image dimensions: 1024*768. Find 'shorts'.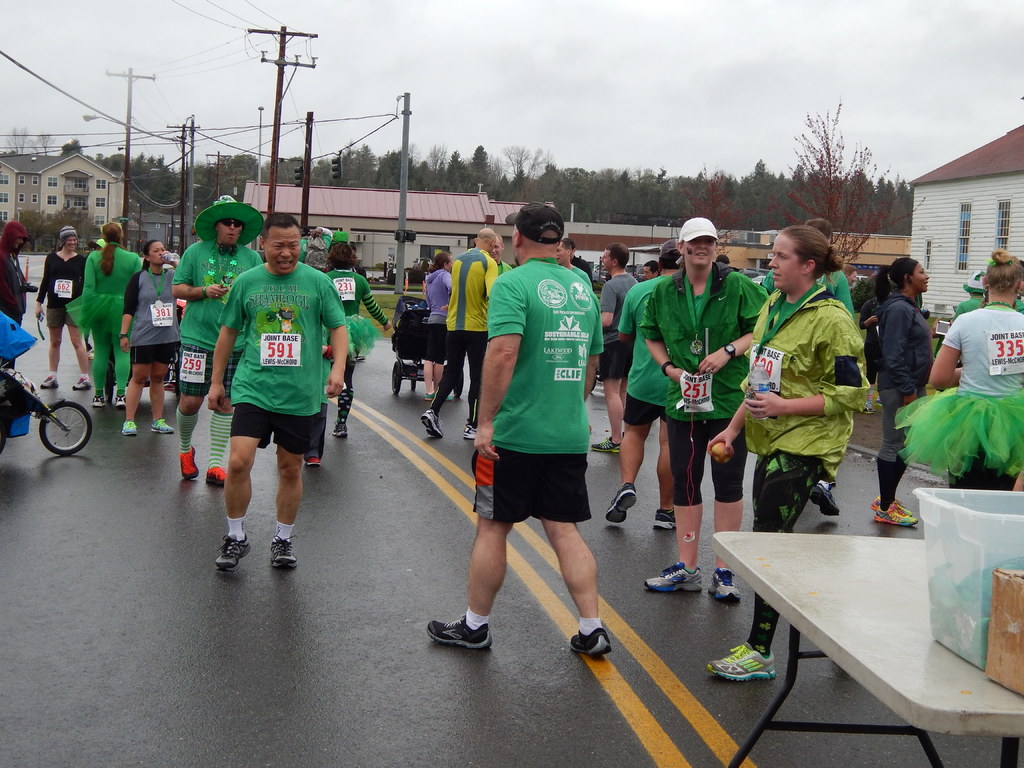
left=132, top=340, right=177, bottom=365.
